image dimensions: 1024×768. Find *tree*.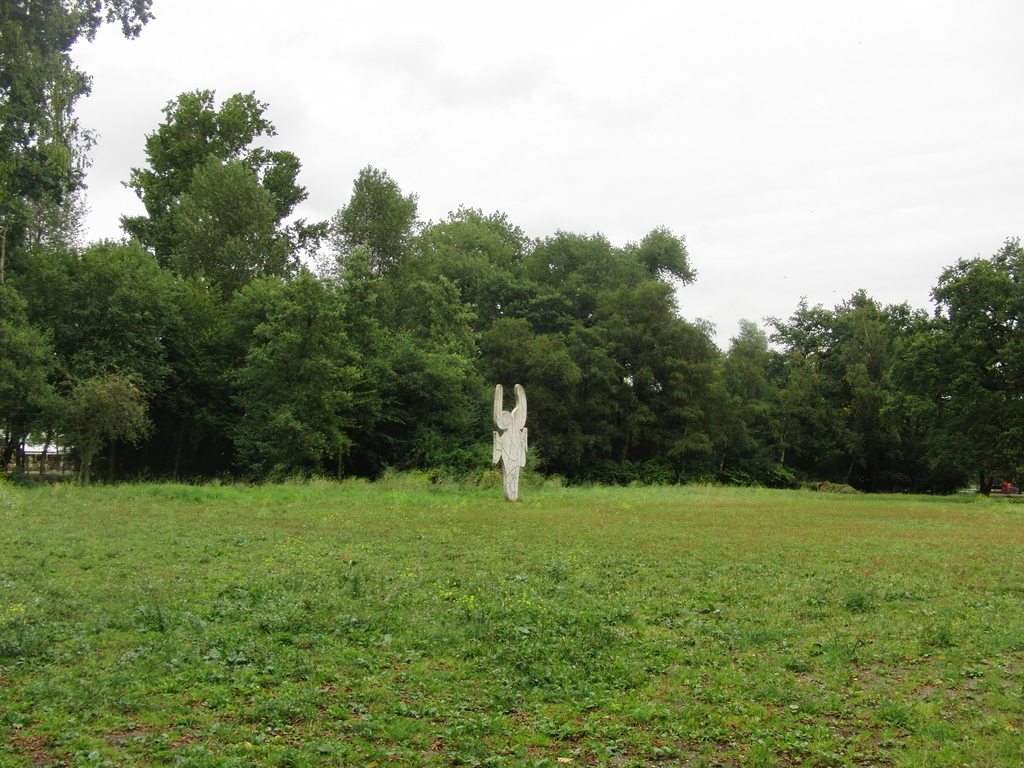
<region>0, 0, 159, 278</region>.
